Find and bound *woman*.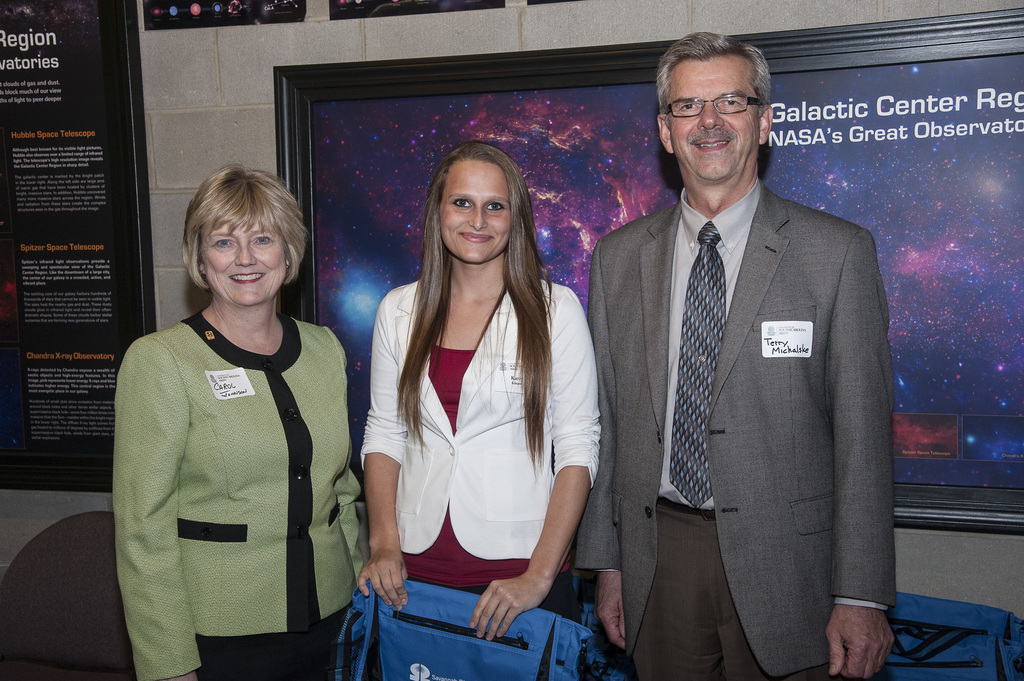
Bound: {"left": 361, "top": 139, "right": 601, "bottom": 643}.
